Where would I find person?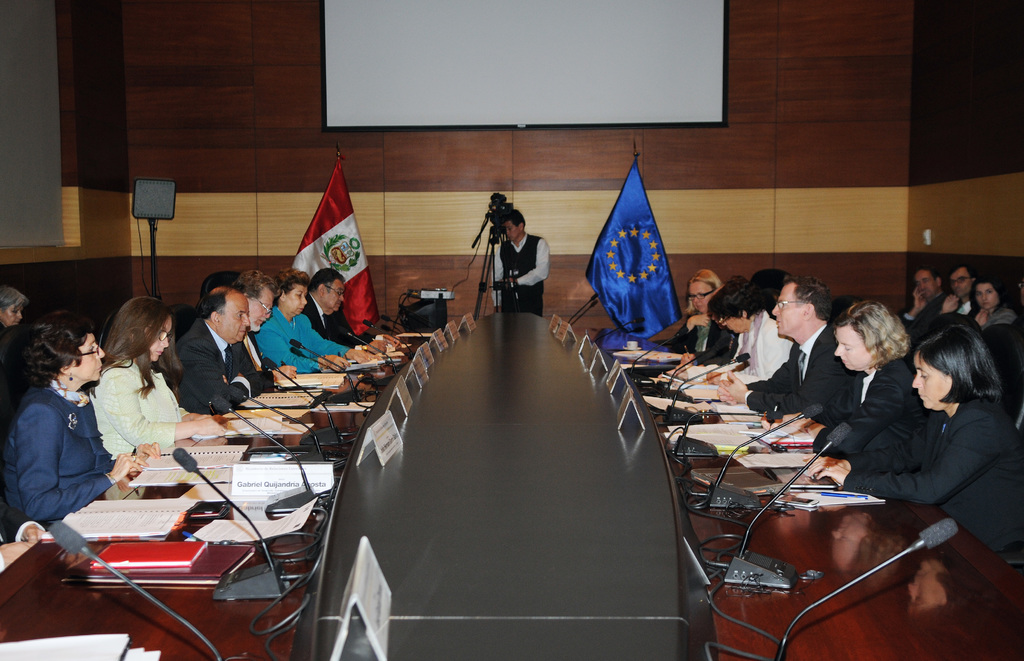
At locate(488, 209, 554, 323).
